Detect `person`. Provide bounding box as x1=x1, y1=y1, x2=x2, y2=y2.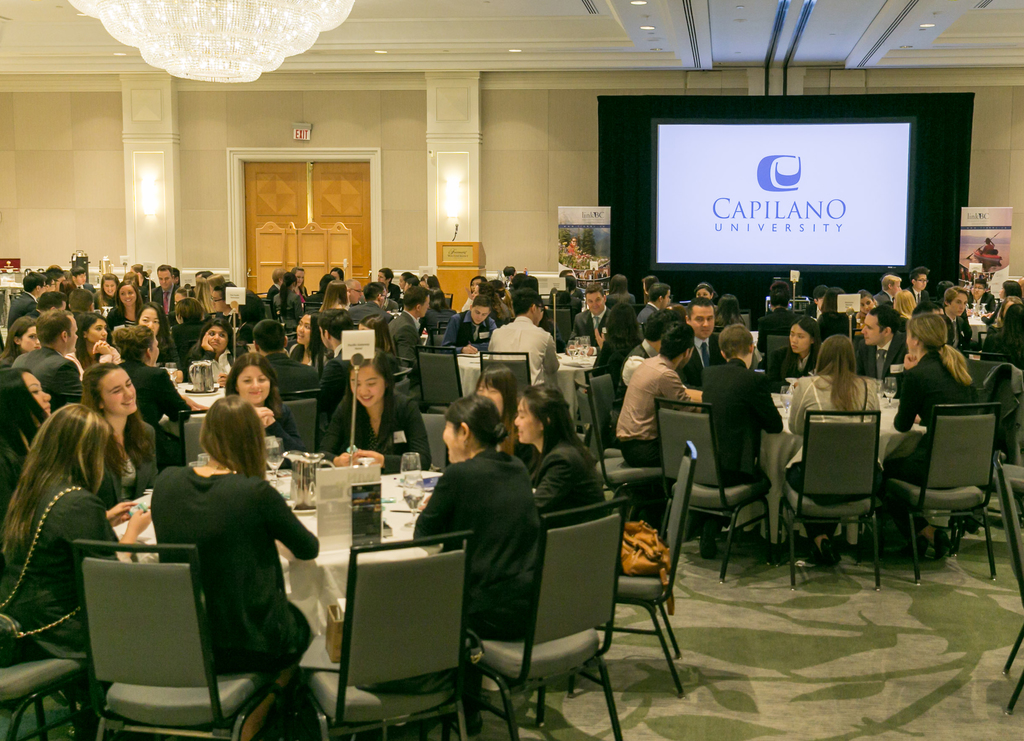
x1=349, y1=281, x2=394, y2=333.
